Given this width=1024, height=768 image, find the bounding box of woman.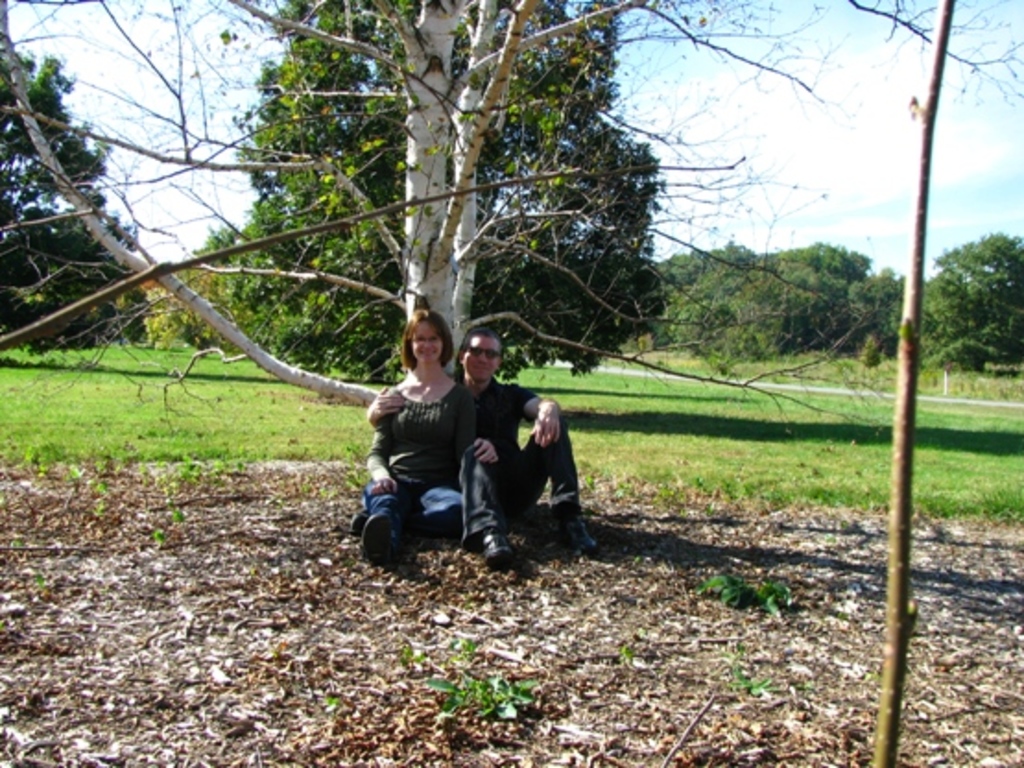
region(363, 312, 502, 582).
